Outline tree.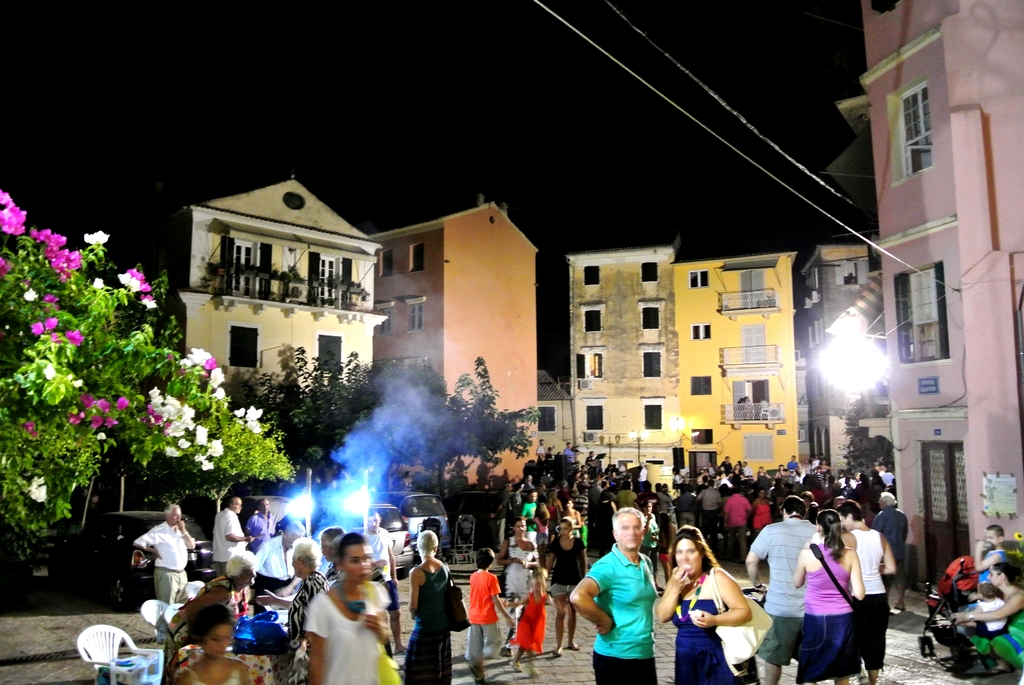
Outline: [x1=442, y1=347, x2=543, y2=490].
